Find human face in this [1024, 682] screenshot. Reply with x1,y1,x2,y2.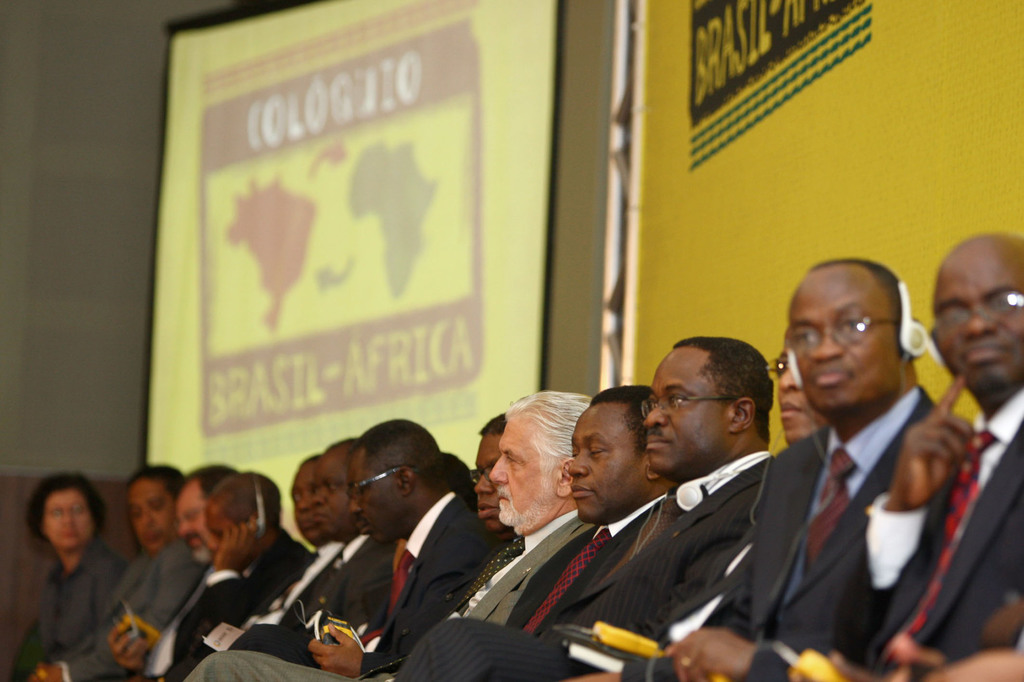
640,348,729,476.
